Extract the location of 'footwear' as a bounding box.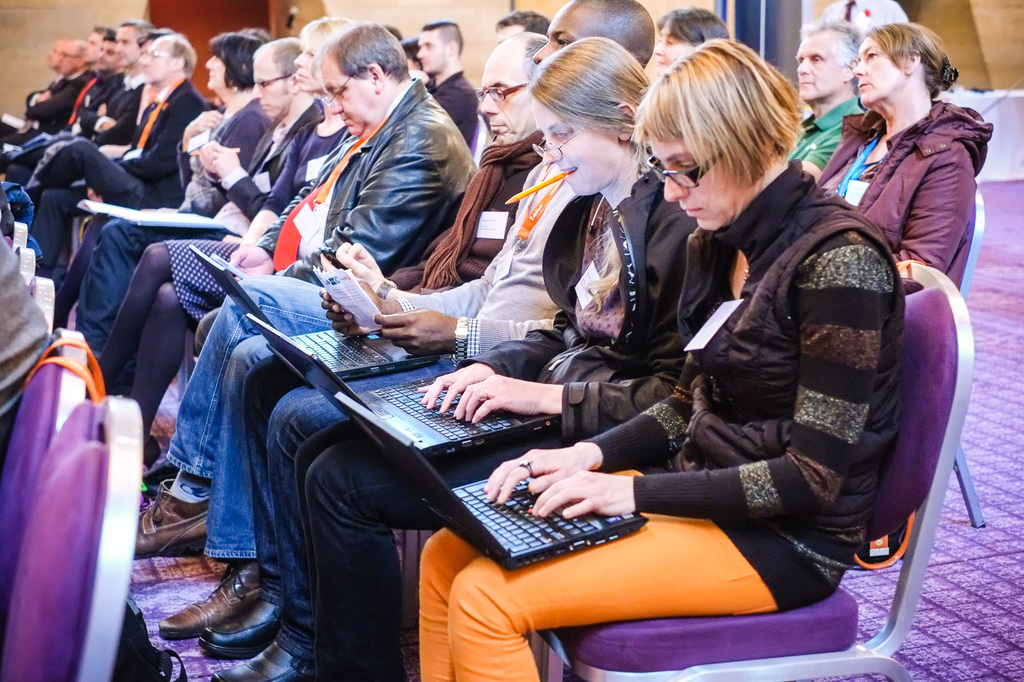
[132,479,209,557].
